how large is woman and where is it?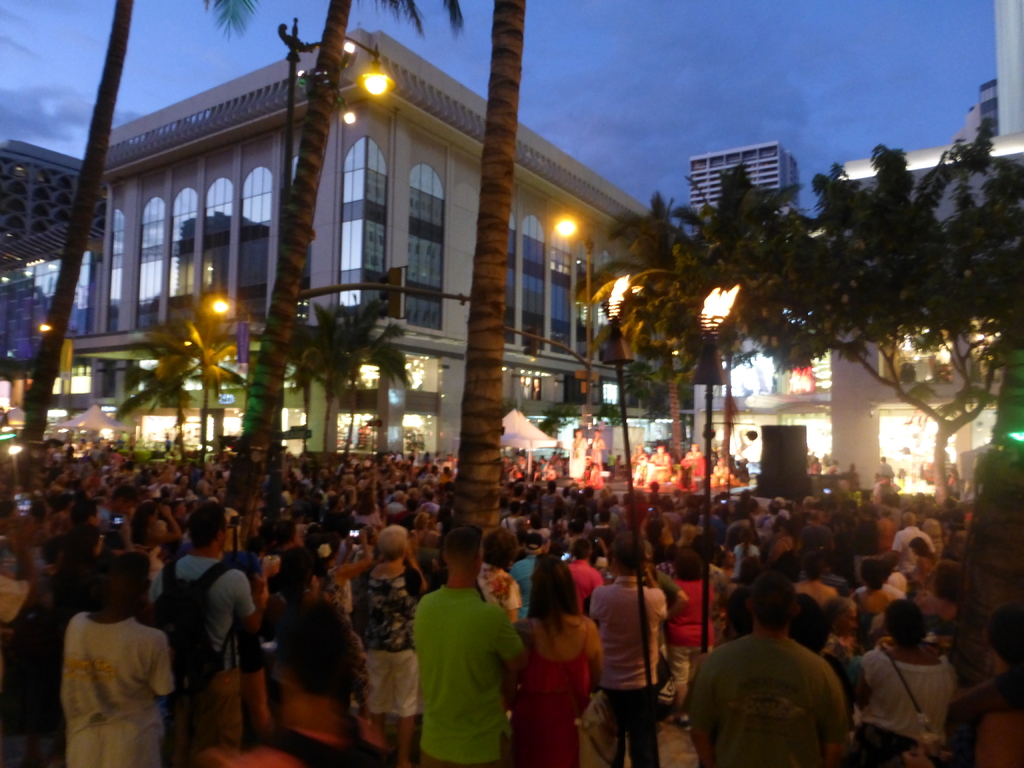
Bounding box: (667, 549, 721, 730).
